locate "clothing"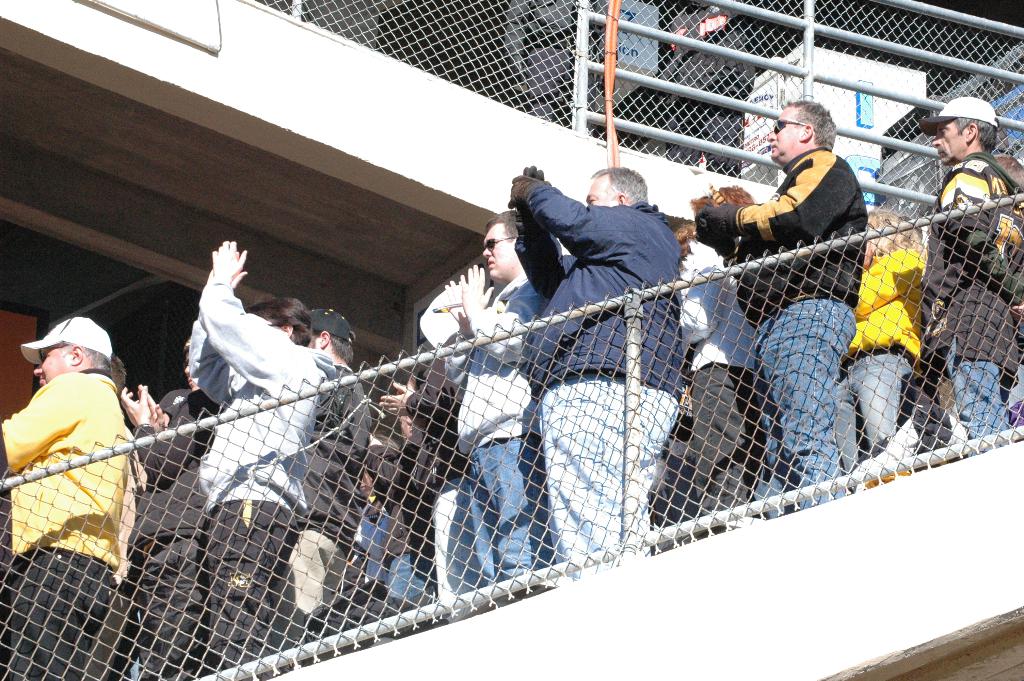
<box>662,0,757,171</box>
